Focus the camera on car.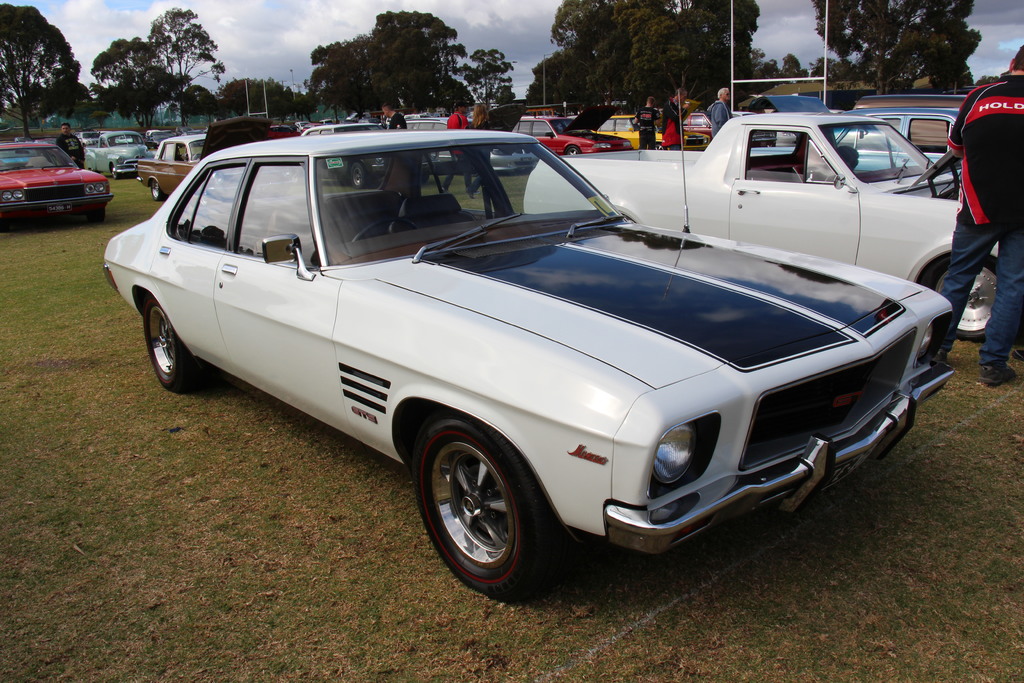
Focus region: BBox(90, 130, 158, 177).
